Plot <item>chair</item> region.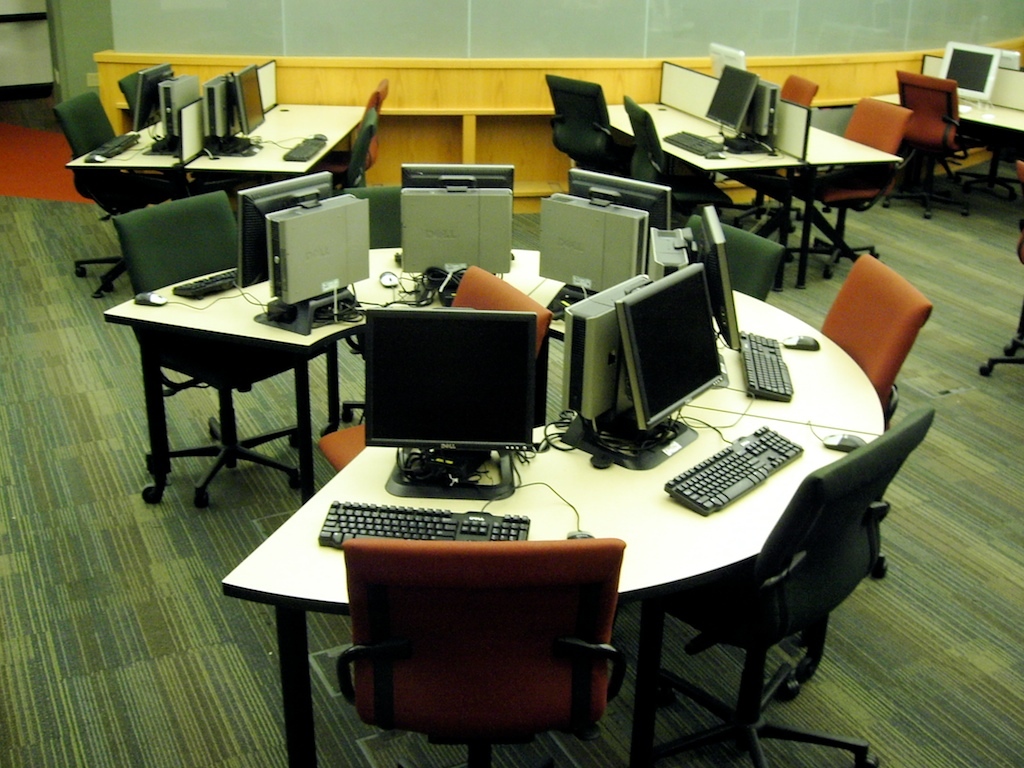
Plotted at bbox(342, 183, 406, 431).
